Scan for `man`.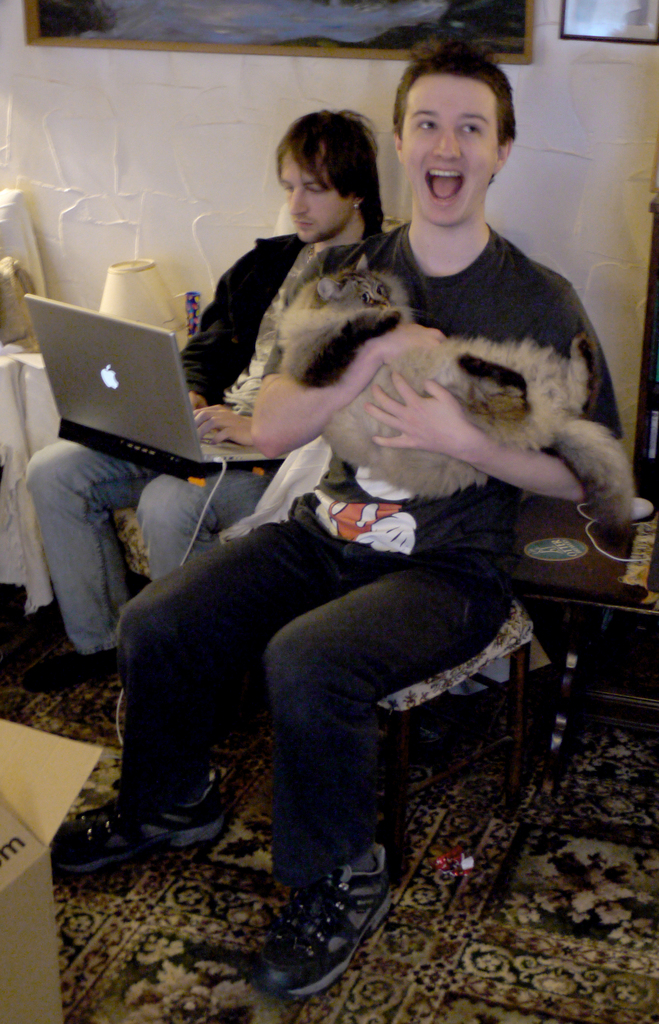
Scan result: x1=52 y1=26 x2=621 y2=994.
